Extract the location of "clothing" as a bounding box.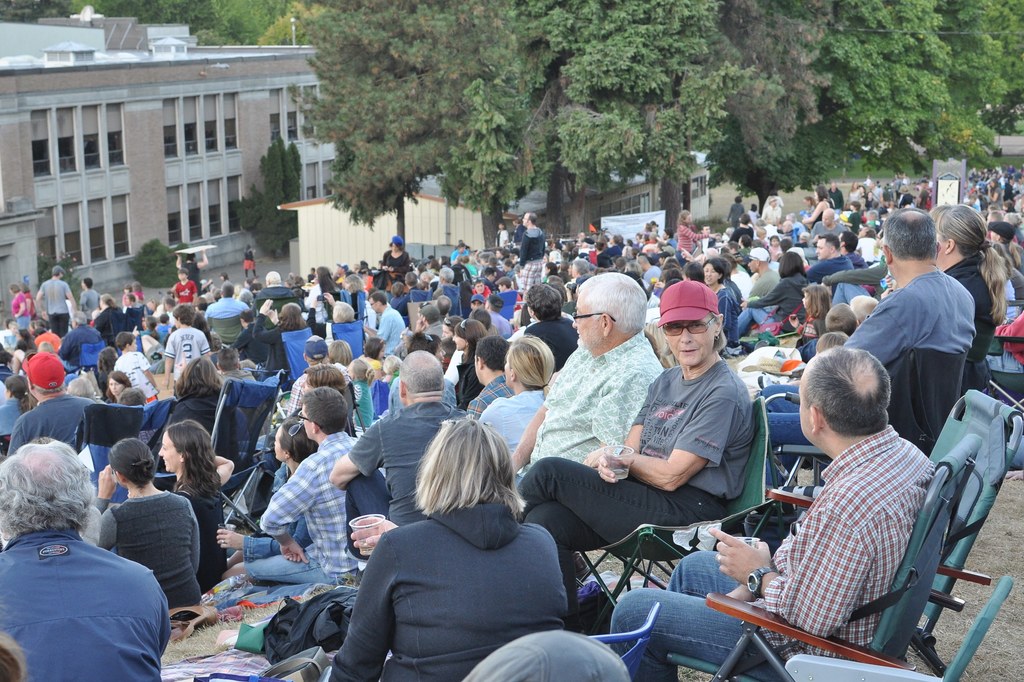
175,479,232,594.
